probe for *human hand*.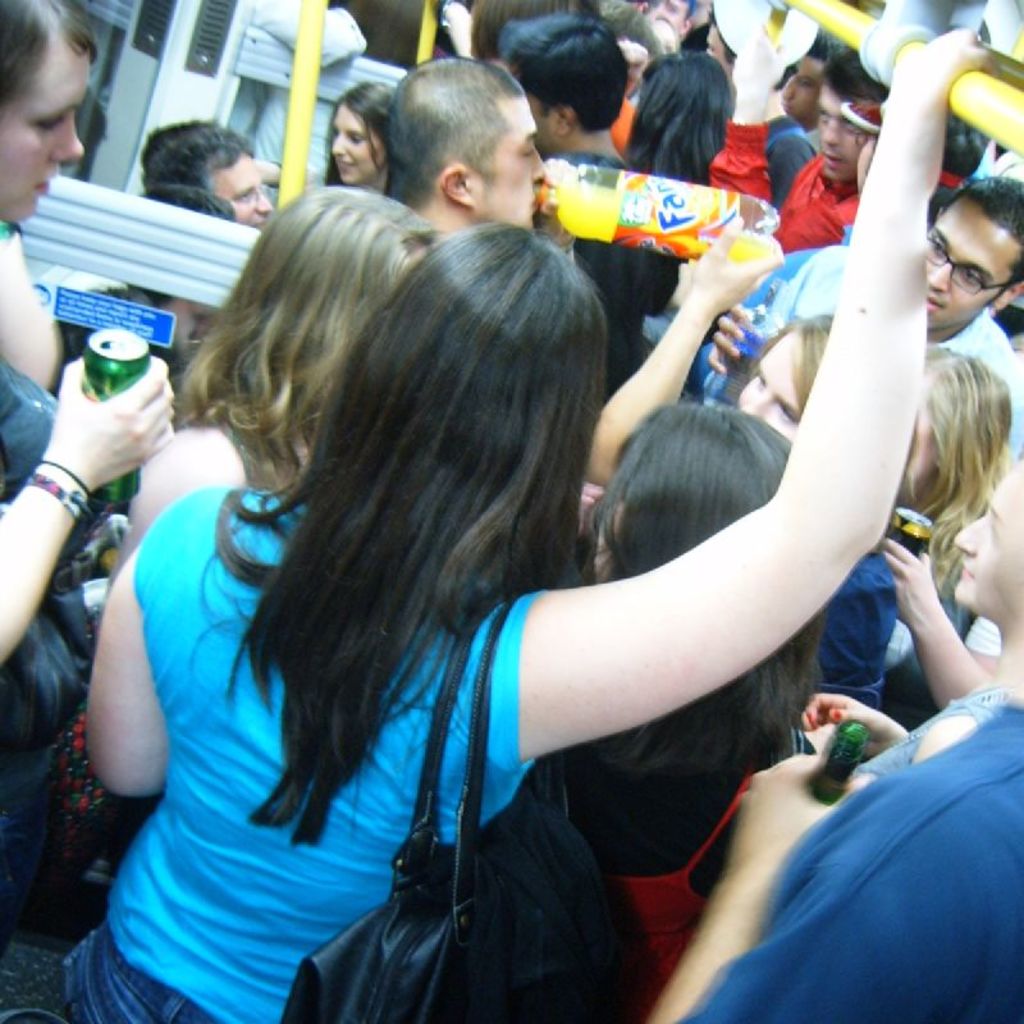
Probe result: box=[717, 301, 756, 379].
